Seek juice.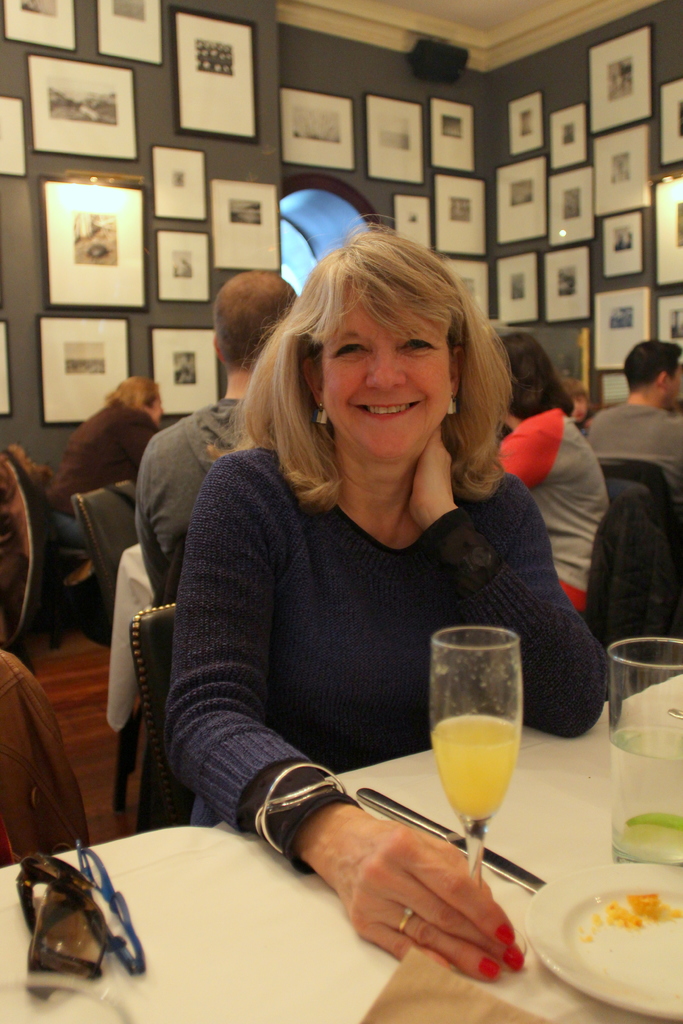
<box>437,708,521,859</box>.
